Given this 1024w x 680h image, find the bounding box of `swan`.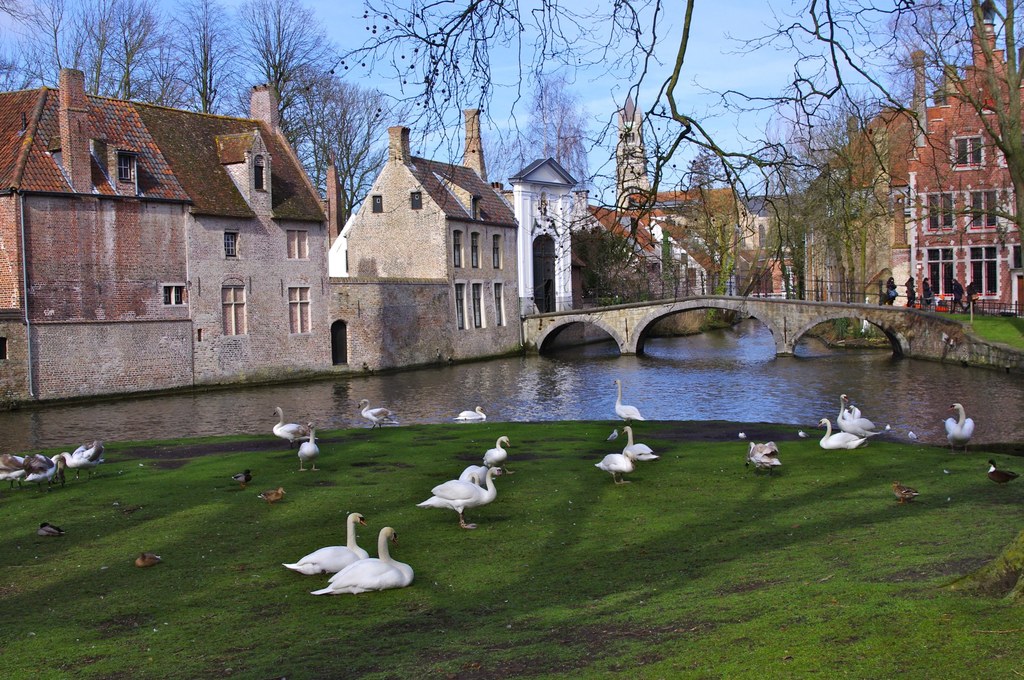
(883,420,888,429).
